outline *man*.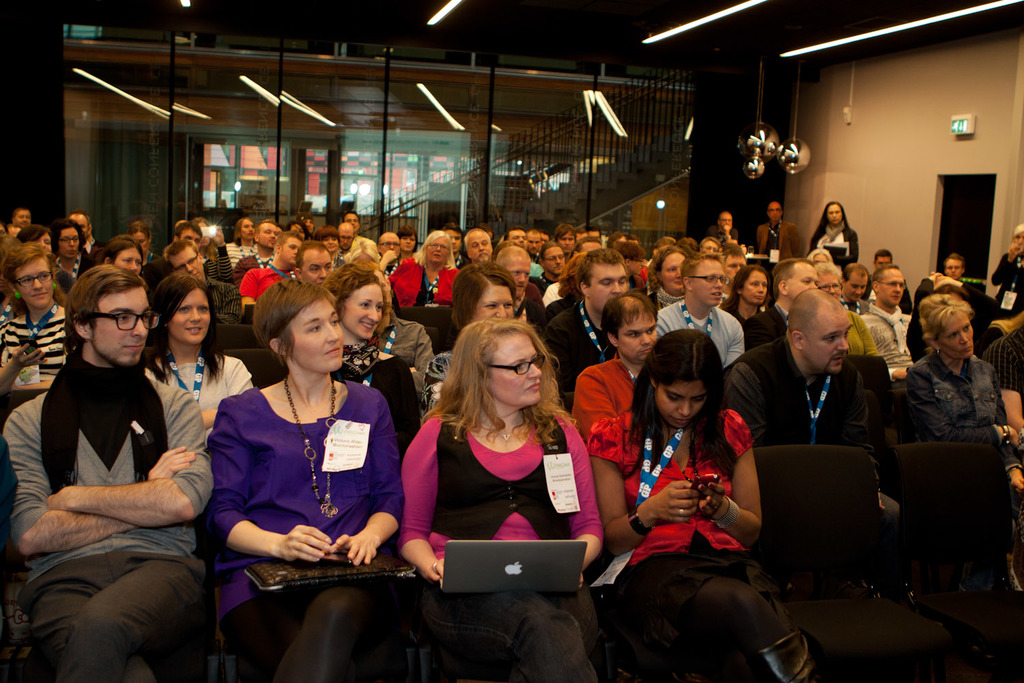
Outline: [10,242,217,676].
